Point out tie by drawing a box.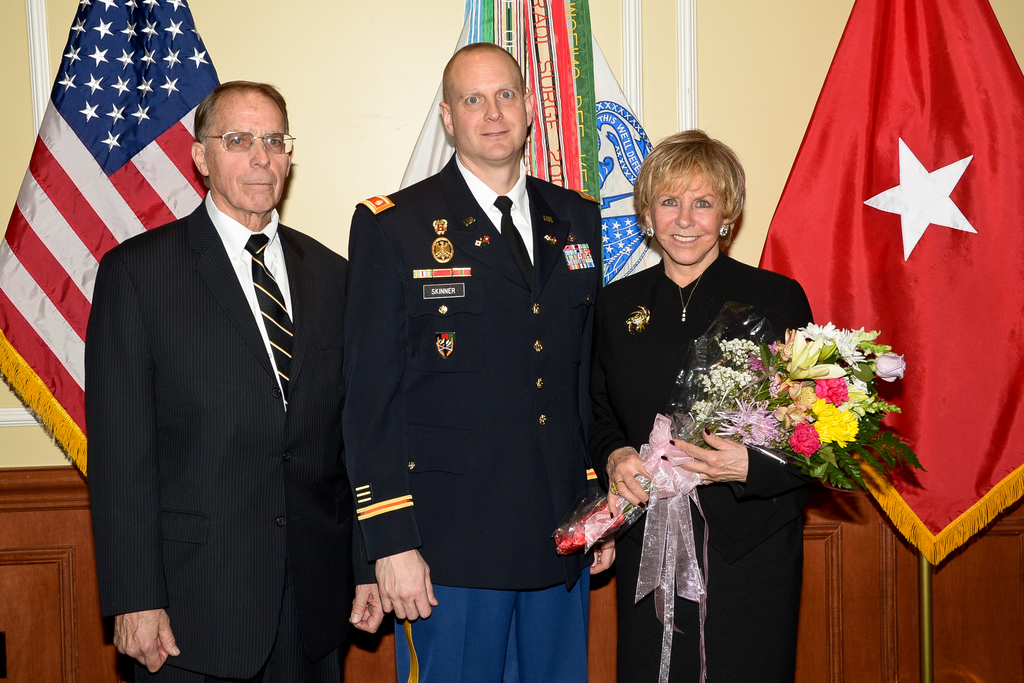
(left=488, top=193, right=541, bottom=282).
